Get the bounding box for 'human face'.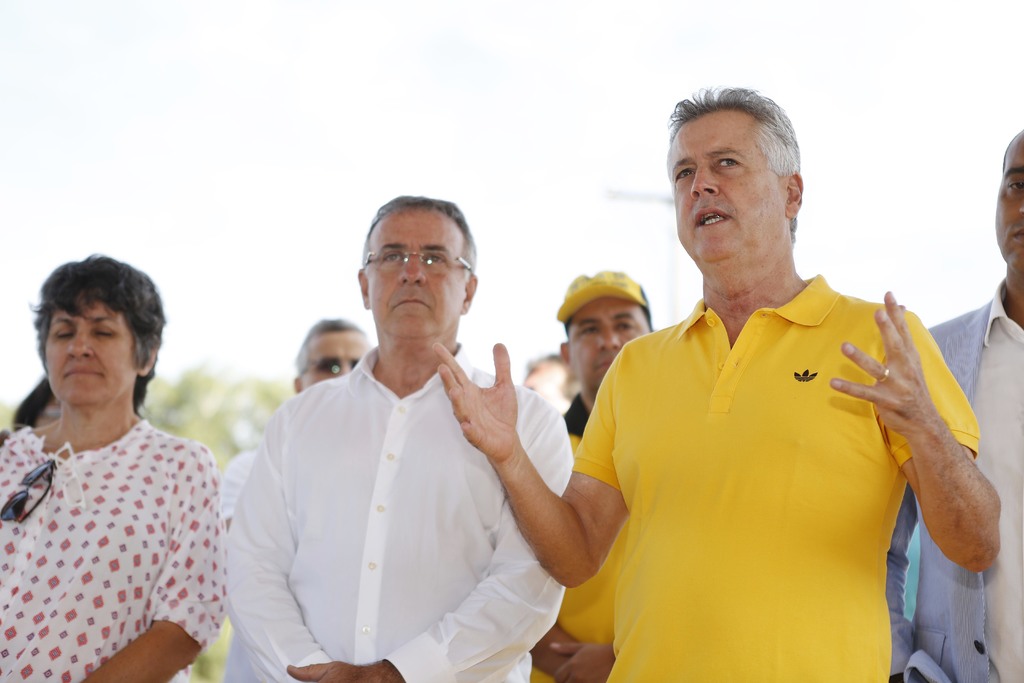
(50,294,132,404).
